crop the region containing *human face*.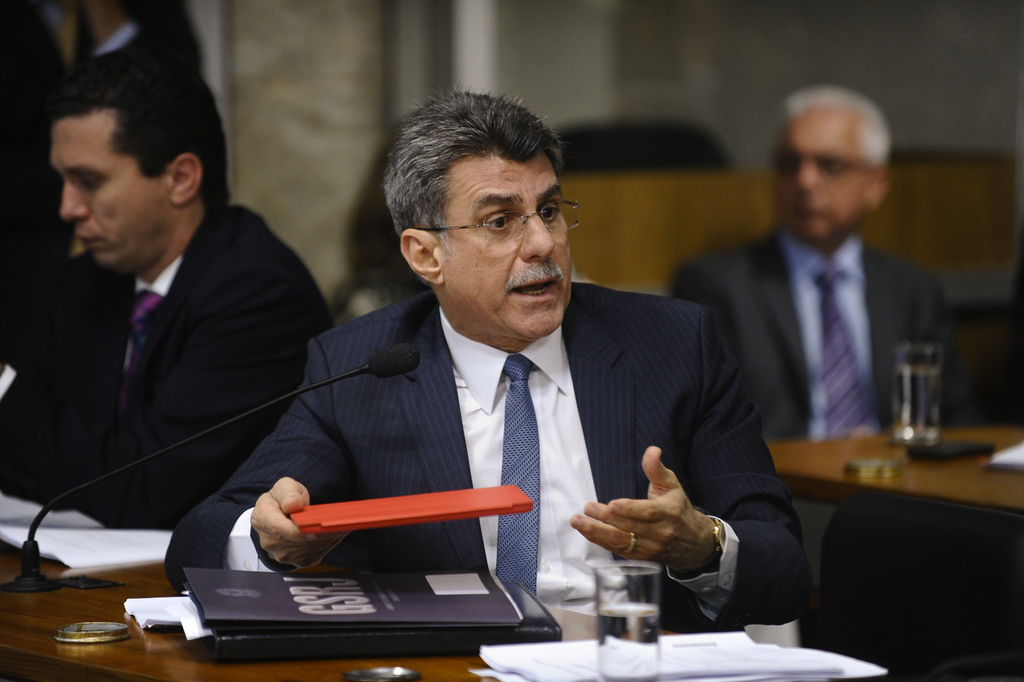
Crop region: {"x1": 441, "y1": 154, "x2": 583, "y2": 342}.
